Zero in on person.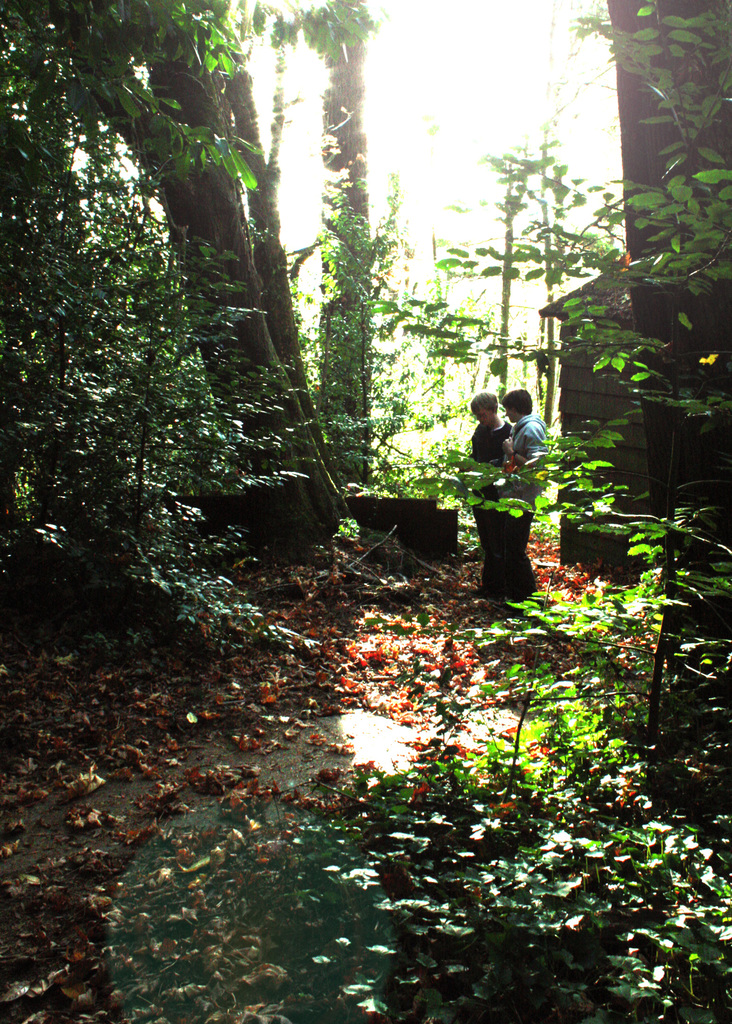
Zeroed in: {"left": 498, "top": 383, "right": 547, "bottom": 596}.
